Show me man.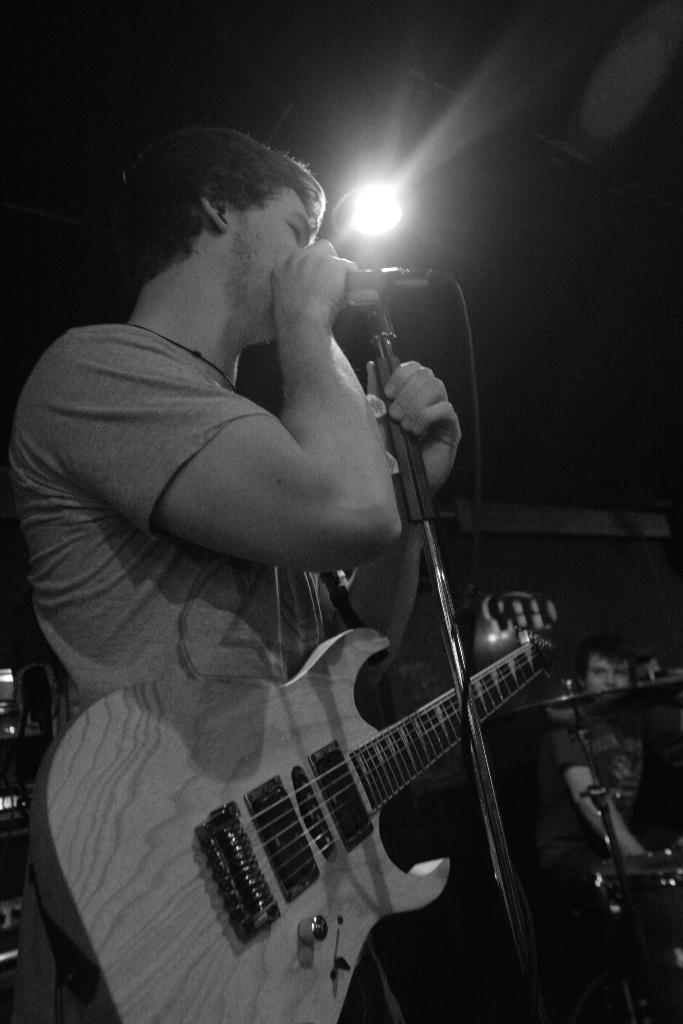
man is here: region(559, 632, 675, 886).
